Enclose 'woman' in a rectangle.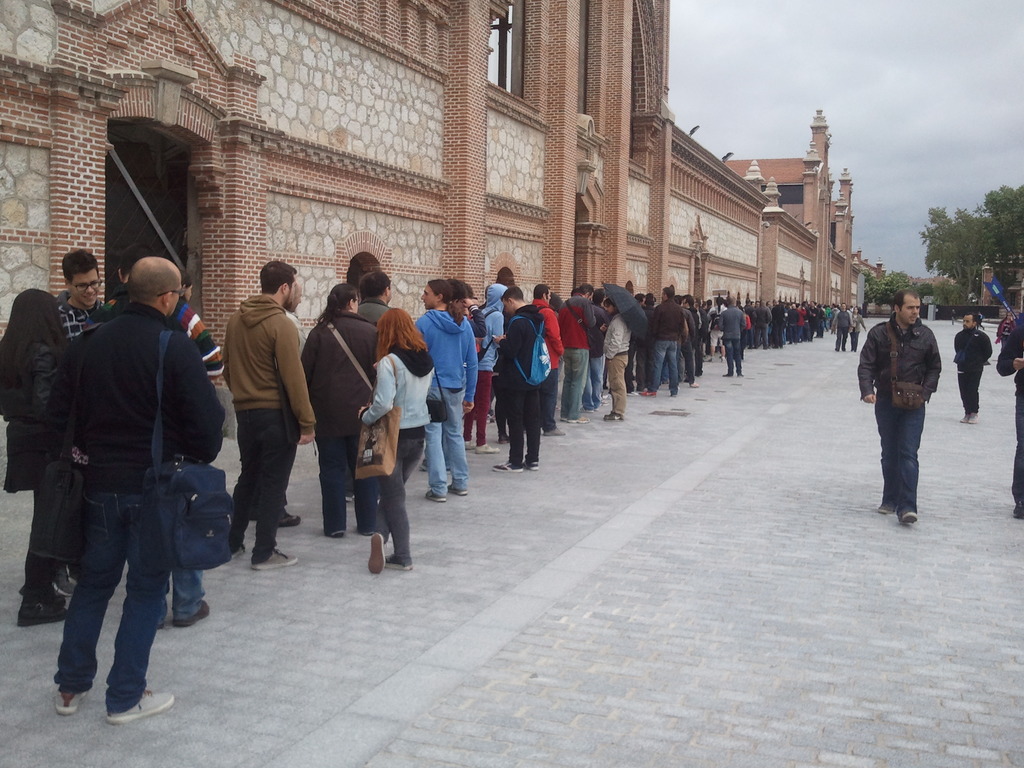
{"left": 300, "top": 290, "right": 376, "bottom": 531}.
